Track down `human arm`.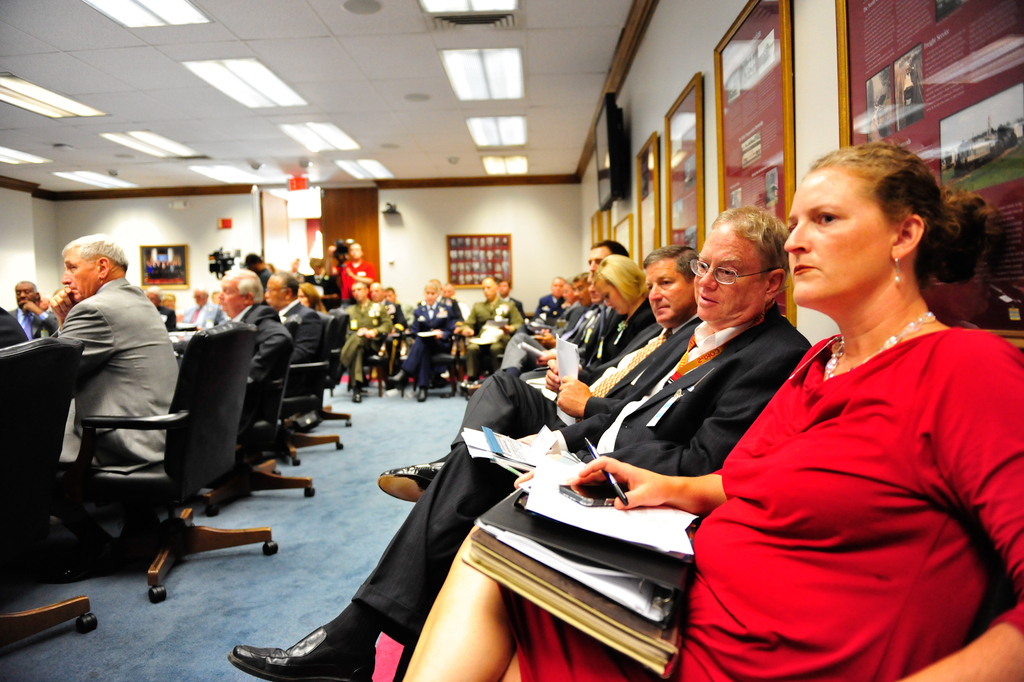
Tracked to <bbox>358, 304, 394, 340</bbox>.
